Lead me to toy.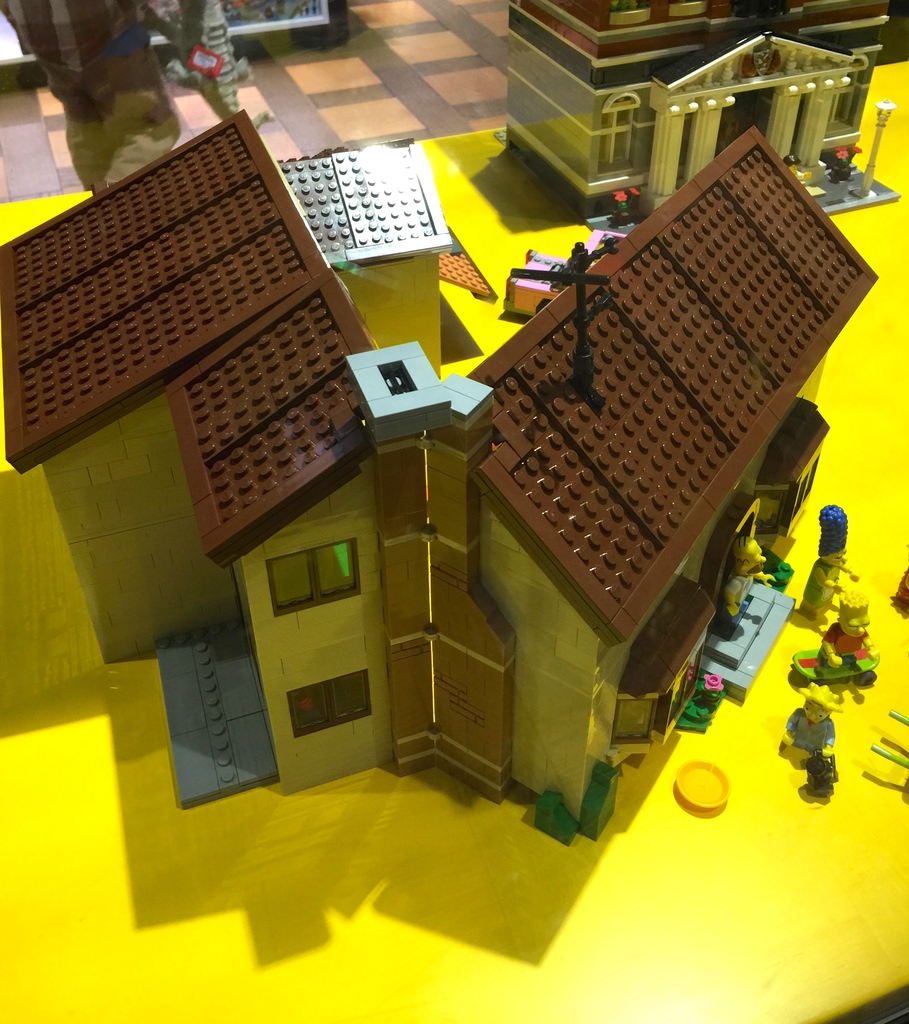
Lead to <bbox>794, 589, 876, 687</bbox>.
